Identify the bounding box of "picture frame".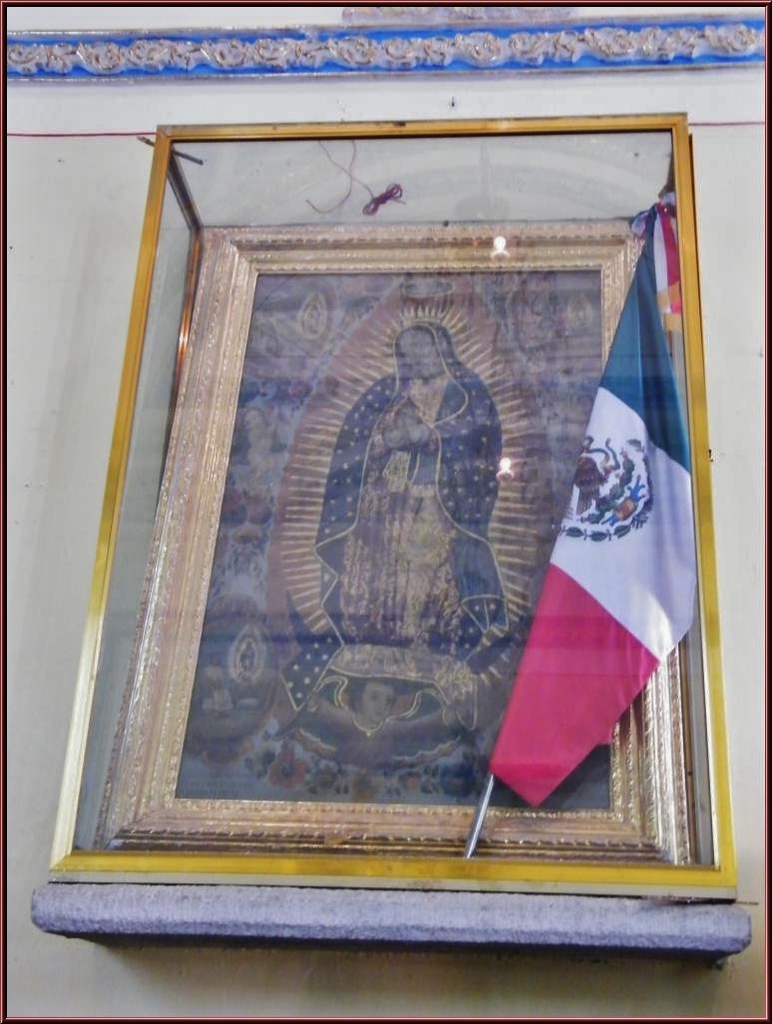
select_region(45, 122, 749, 912).
